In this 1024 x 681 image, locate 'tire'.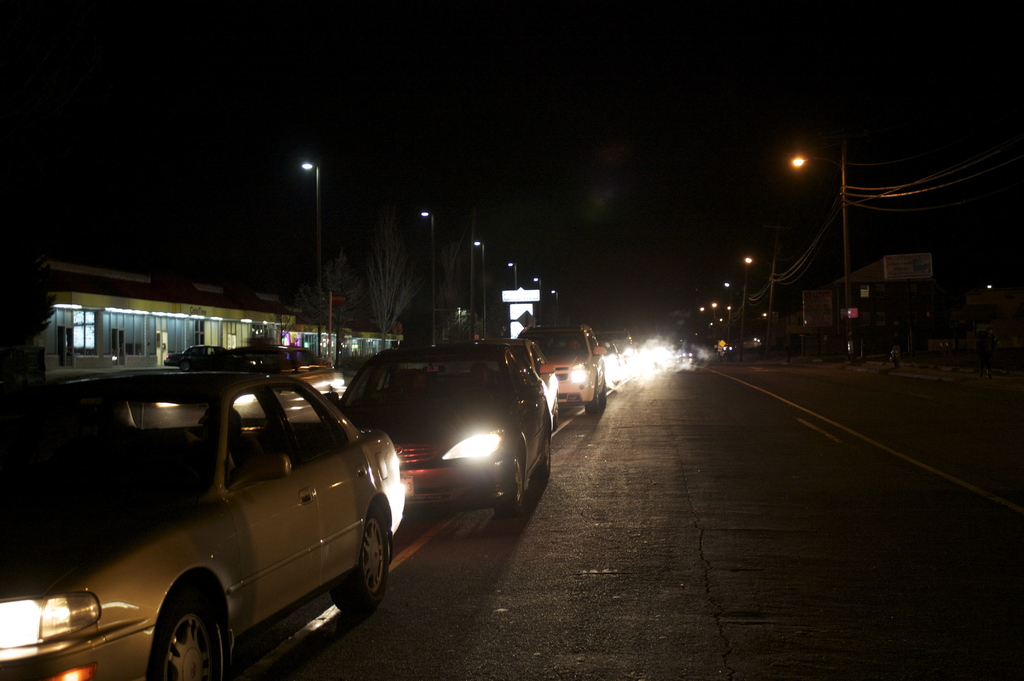
Bounding box: box=[598, 379, 607, 406].
